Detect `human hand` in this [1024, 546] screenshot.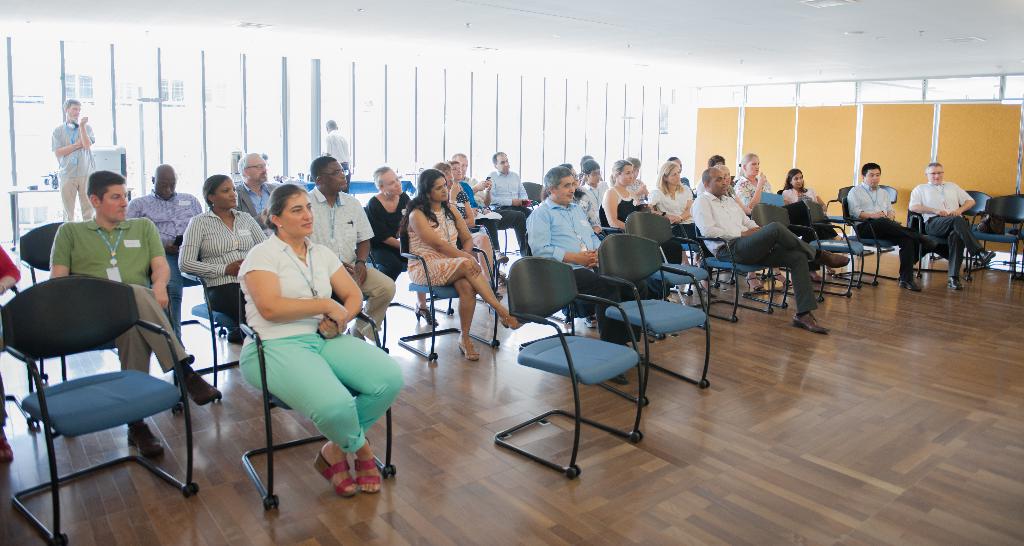
Detection: [x1=77, y1=136, x2=83, y2=151].
